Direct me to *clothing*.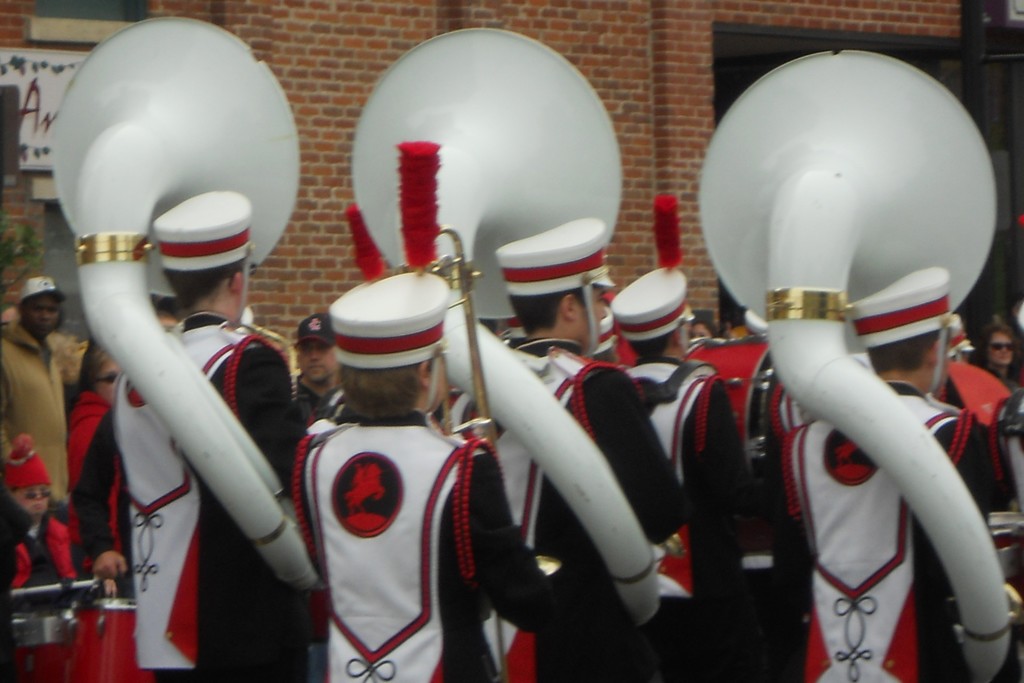
Direction: crop(769, 378, 988, 682).
